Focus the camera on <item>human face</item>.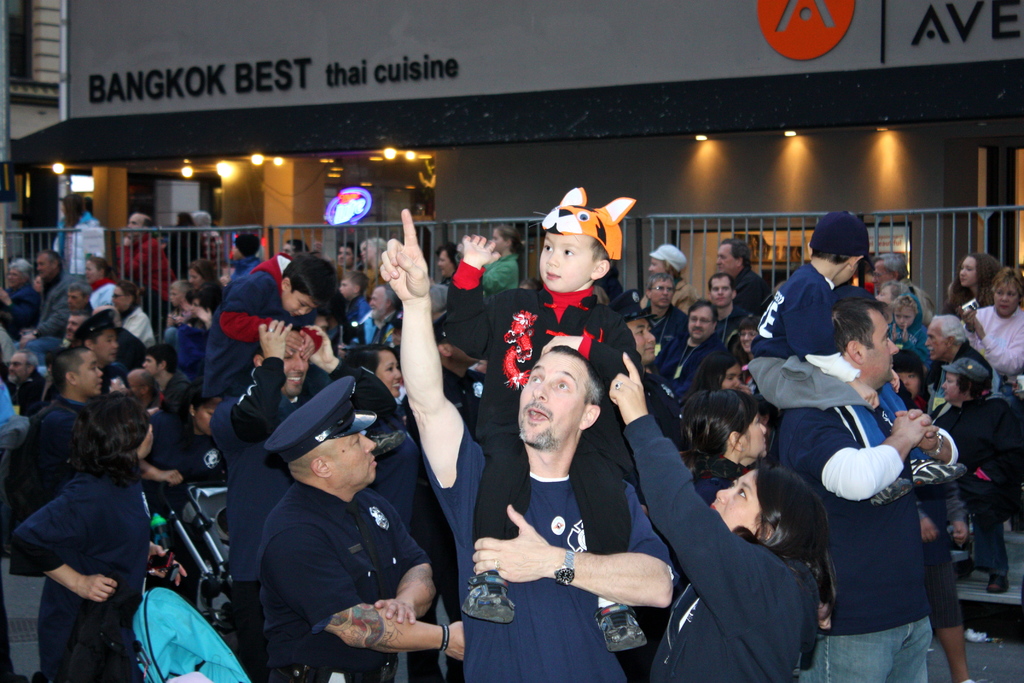
Focus region: bbox(188, 268, 204, 292).
